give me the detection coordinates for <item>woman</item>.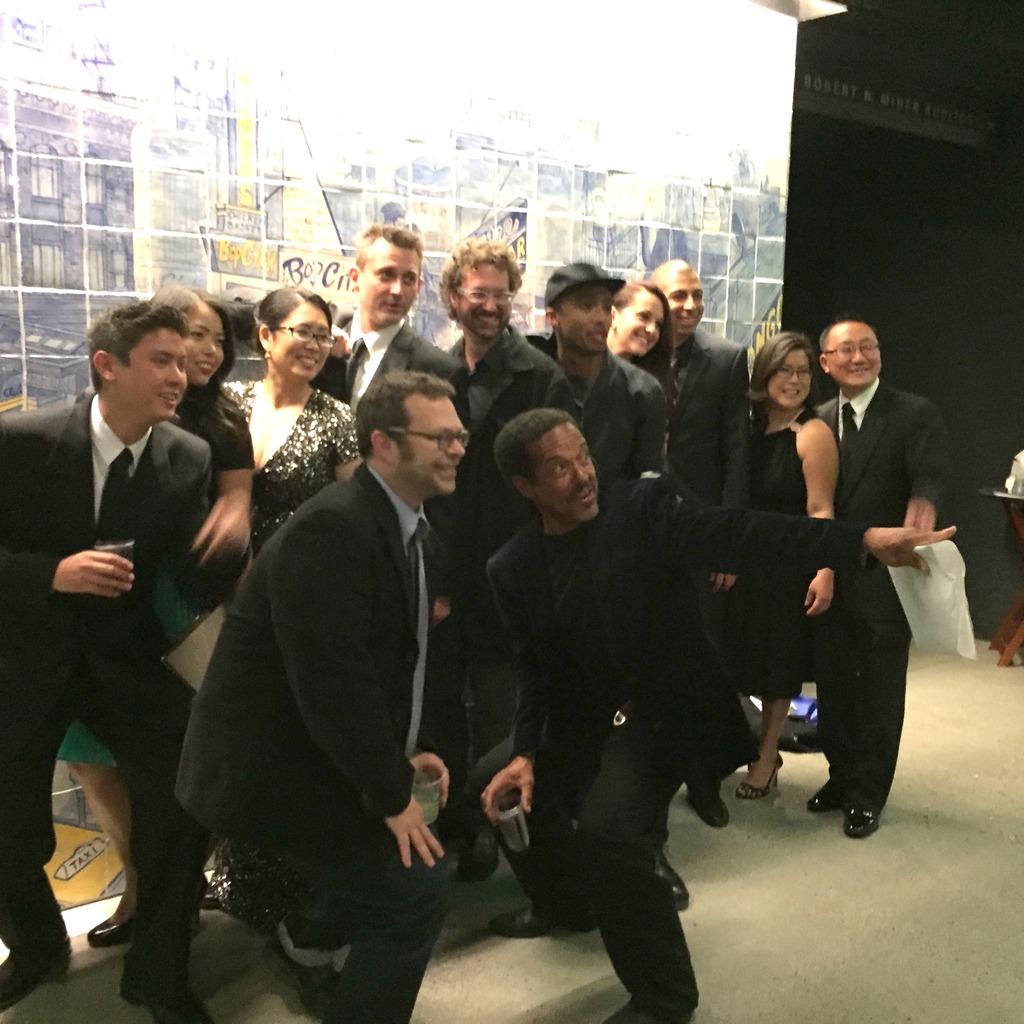
(x1=225, y1=281, x2=362, y2=575).
